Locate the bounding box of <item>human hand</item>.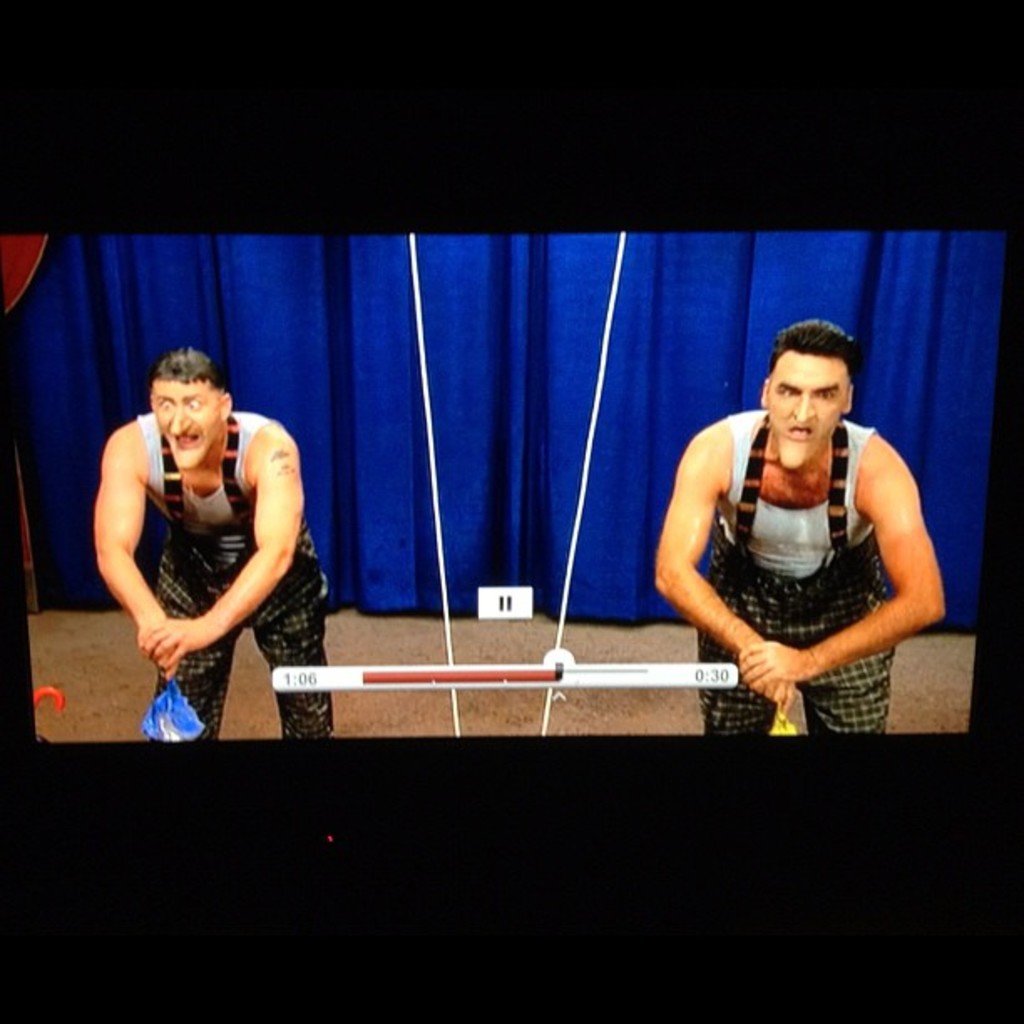
Bounding box: (738, 641, 808, 691).
